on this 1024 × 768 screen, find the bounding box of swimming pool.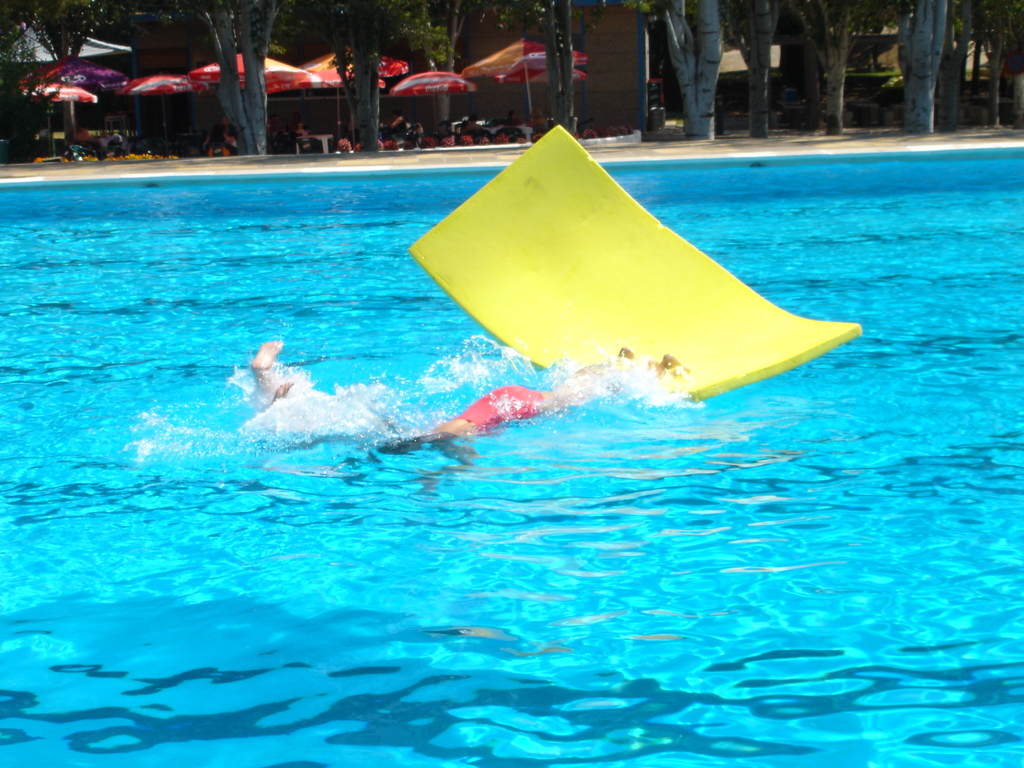
Bounding box: box(0, 79, 945, 767).
